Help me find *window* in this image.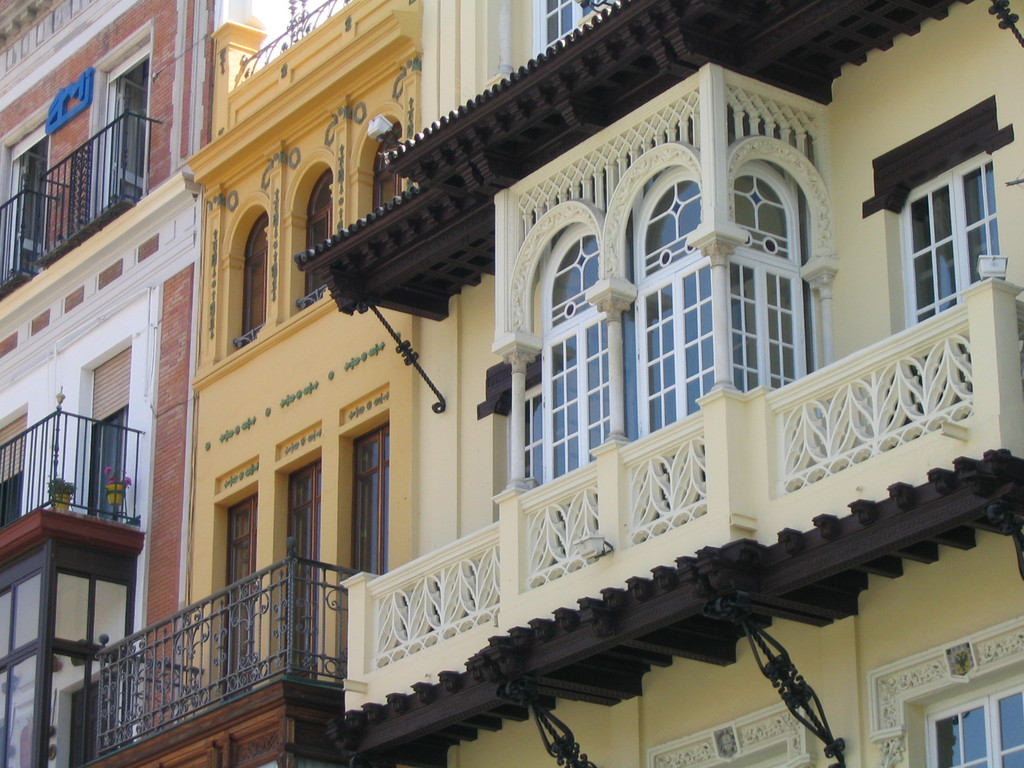
Found it: {"x1": 1, "y1": 140, "x2": 50, "y2": 278}.
